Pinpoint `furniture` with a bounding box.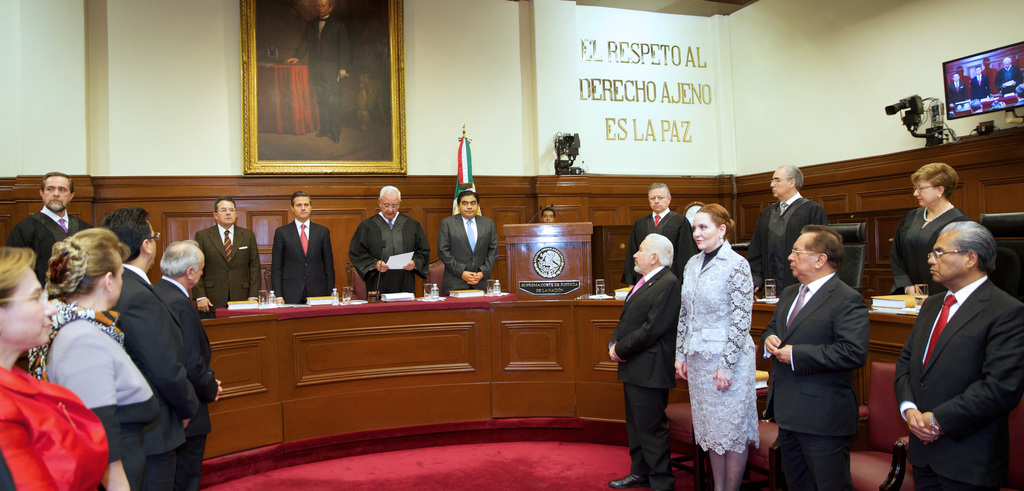
<region>742, 414, 778, 488</region>.
